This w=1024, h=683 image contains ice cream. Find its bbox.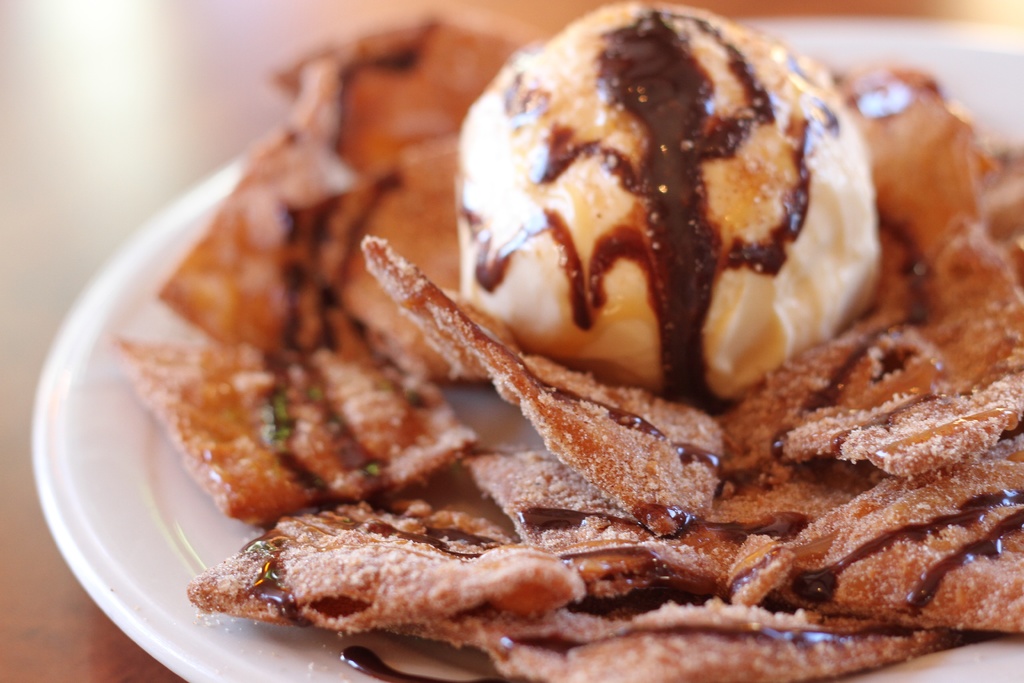
[406, 18, 941, 434].
